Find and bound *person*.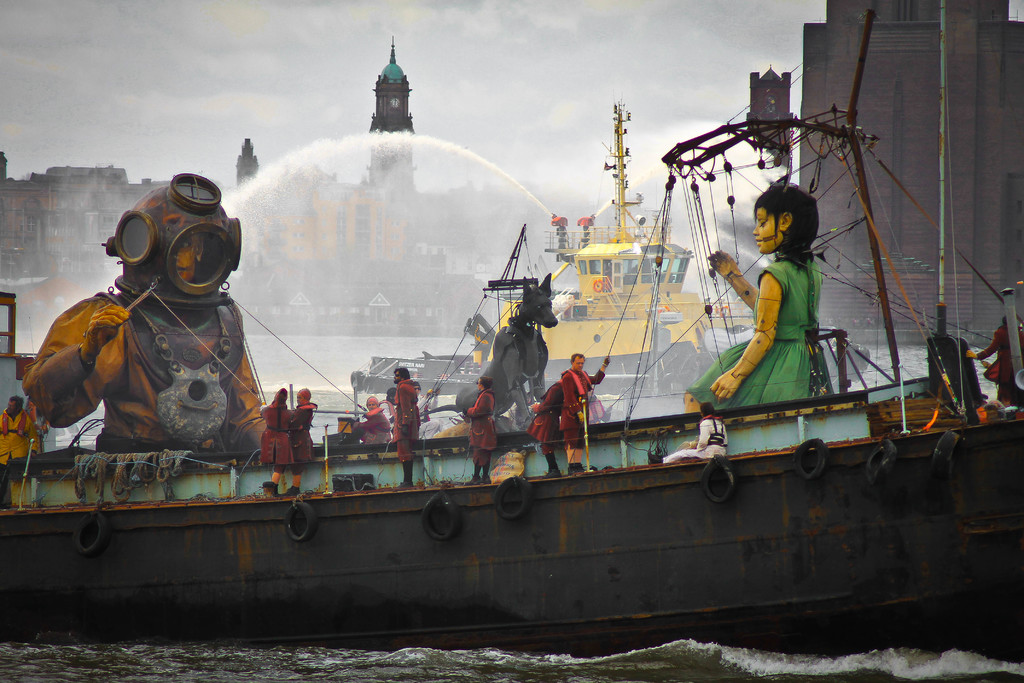
Bound: locate(0, 393, 42, 509).
